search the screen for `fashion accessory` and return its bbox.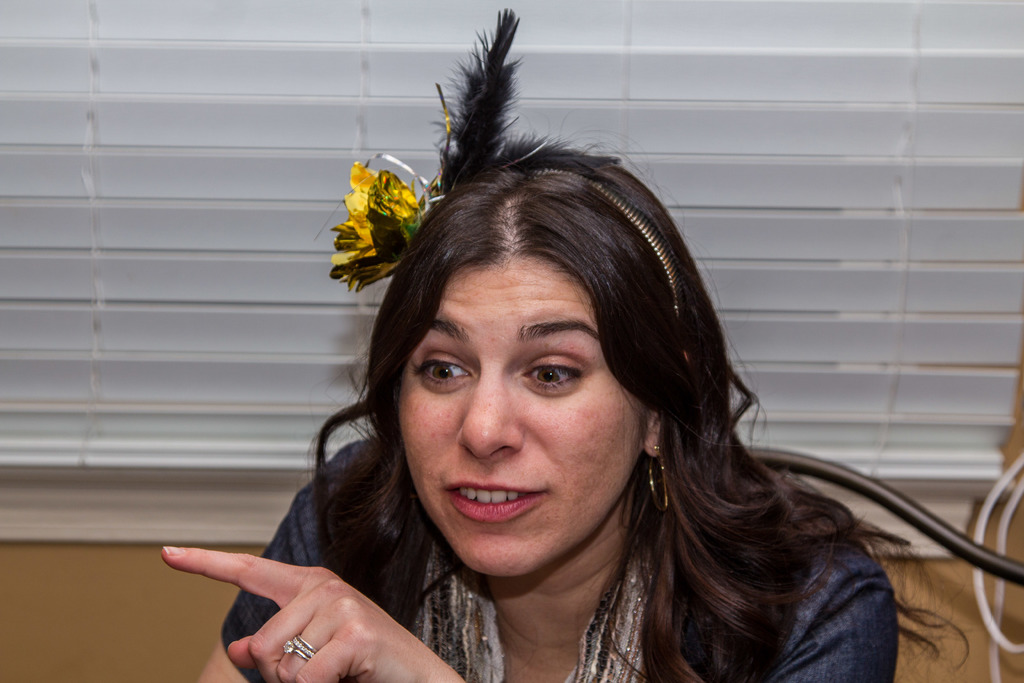
Found: x1=282, y1=632, x2=316, y2=662.
